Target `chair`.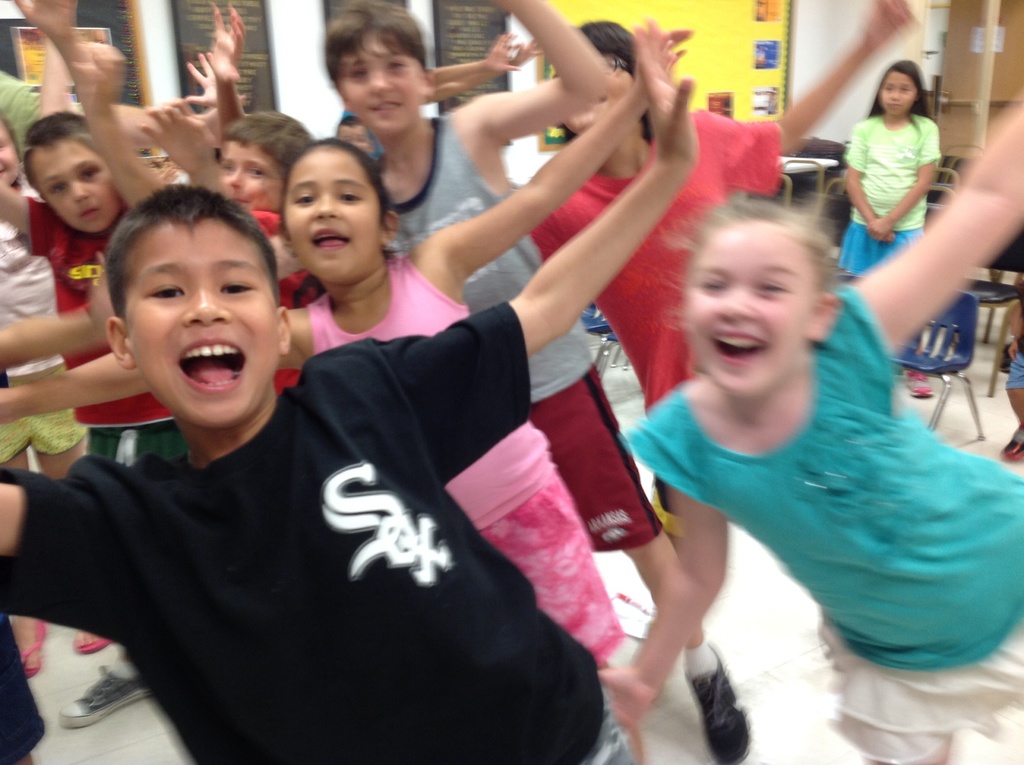
Target region: bbox=[788, 159, 823, 218].
